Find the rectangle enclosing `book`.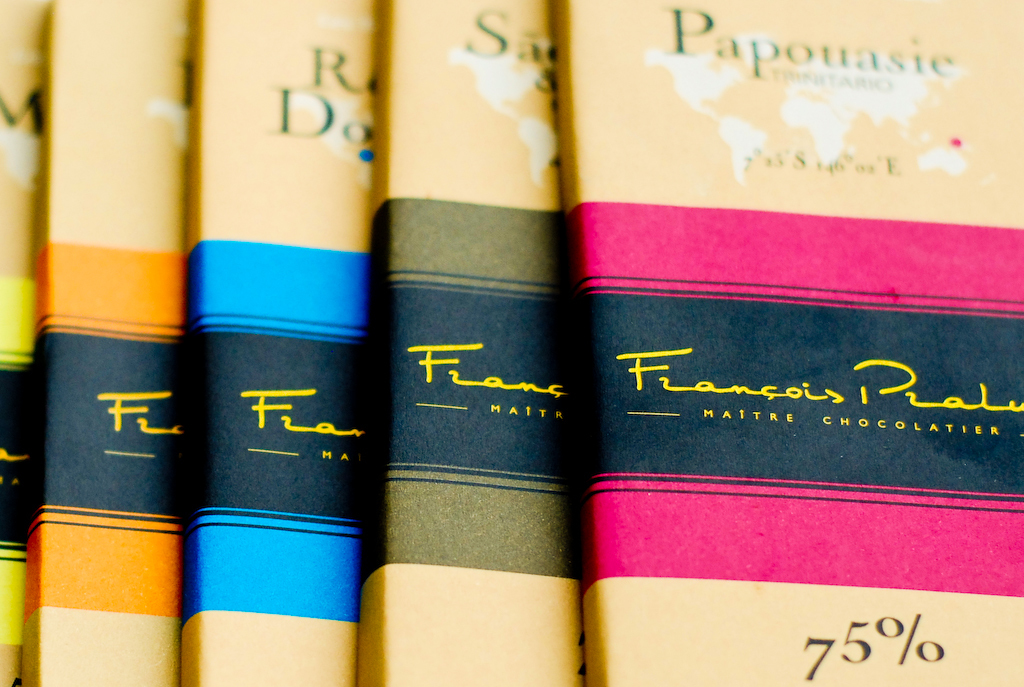
bbox=(184, 0, 369, 686).
